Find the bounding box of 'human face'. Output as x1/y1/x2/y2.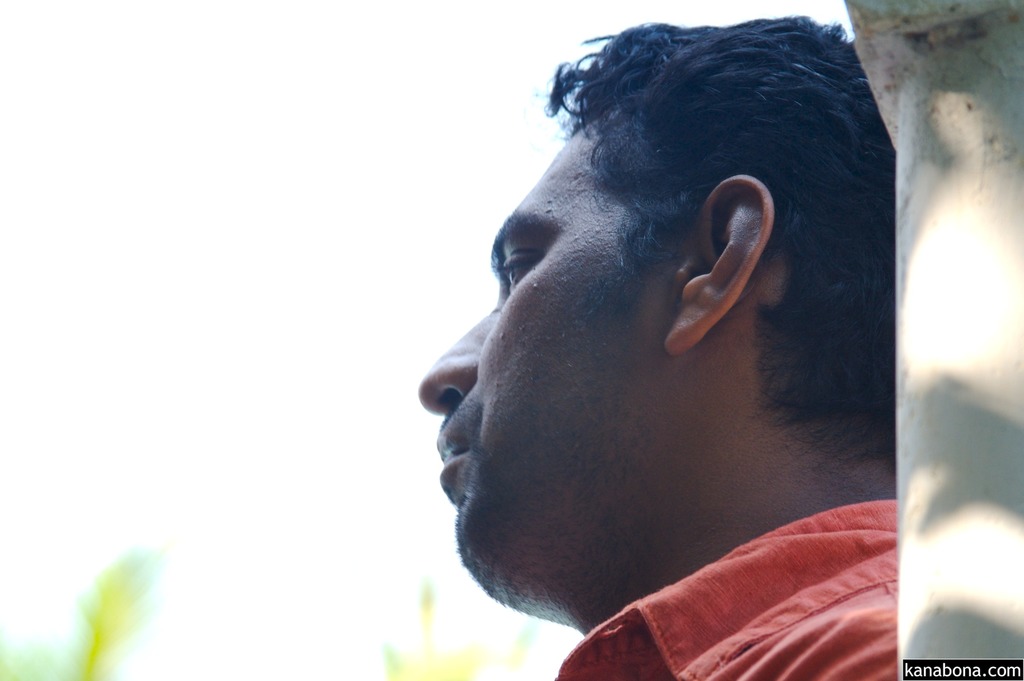
415/116/671/568.
